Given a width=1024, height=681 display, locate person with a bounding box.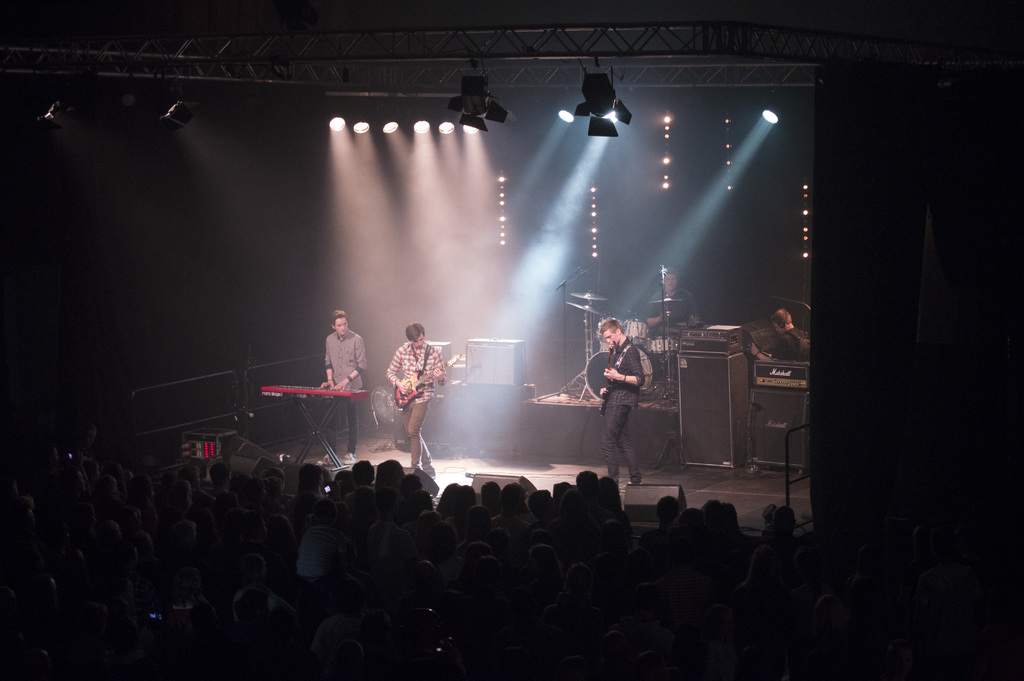
Located: 762 307 808 363.
